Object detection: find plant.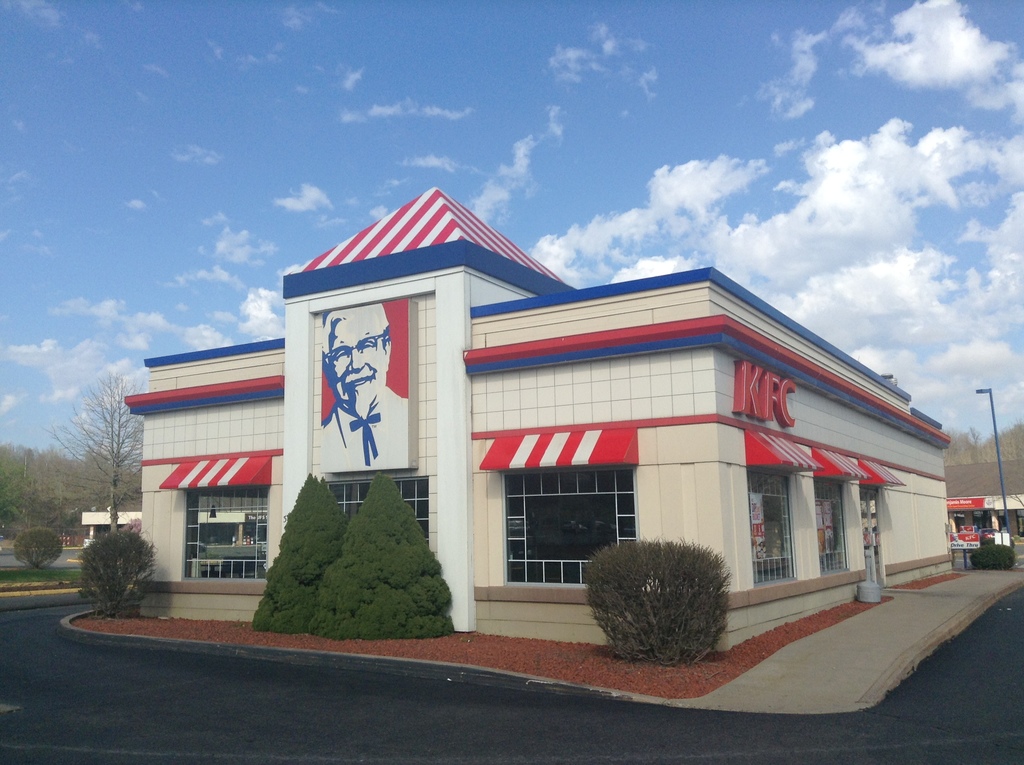
<region>968, 540, 1014, 570</region>.
